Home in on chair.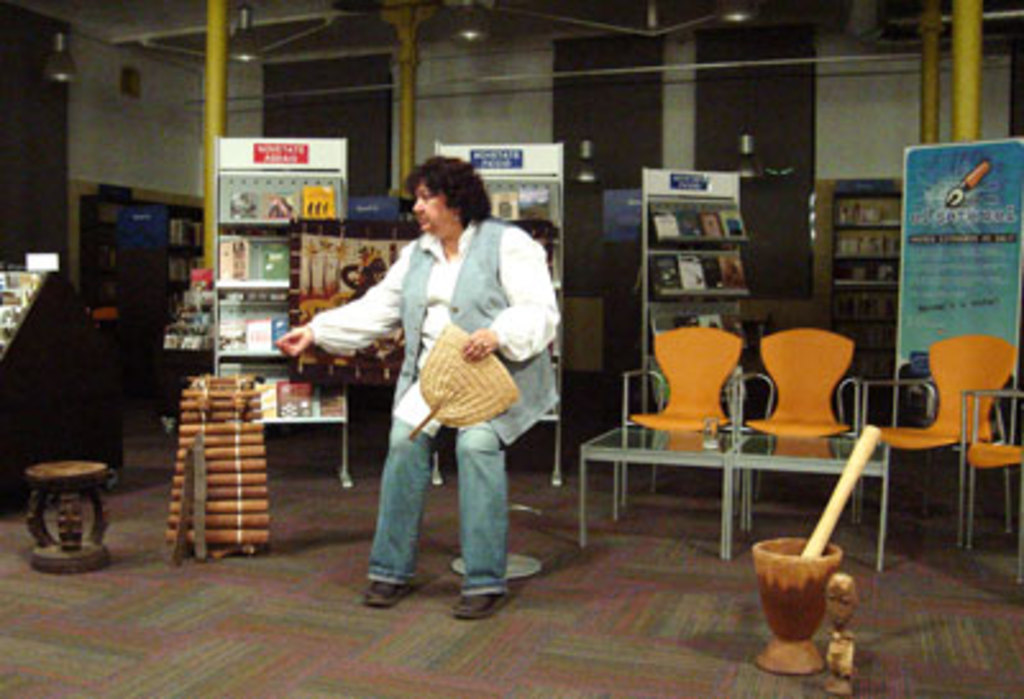
Homed in at left=620, top=320, right=719, bottom=556.
